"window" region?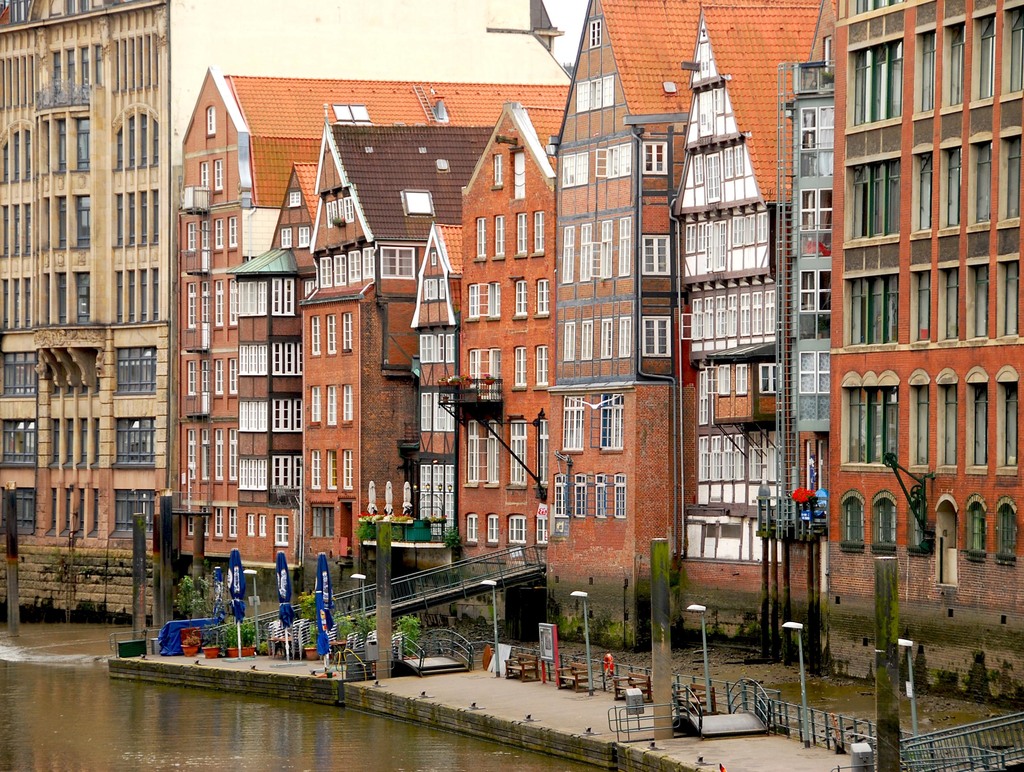
box(204, 107, 219, 140)
